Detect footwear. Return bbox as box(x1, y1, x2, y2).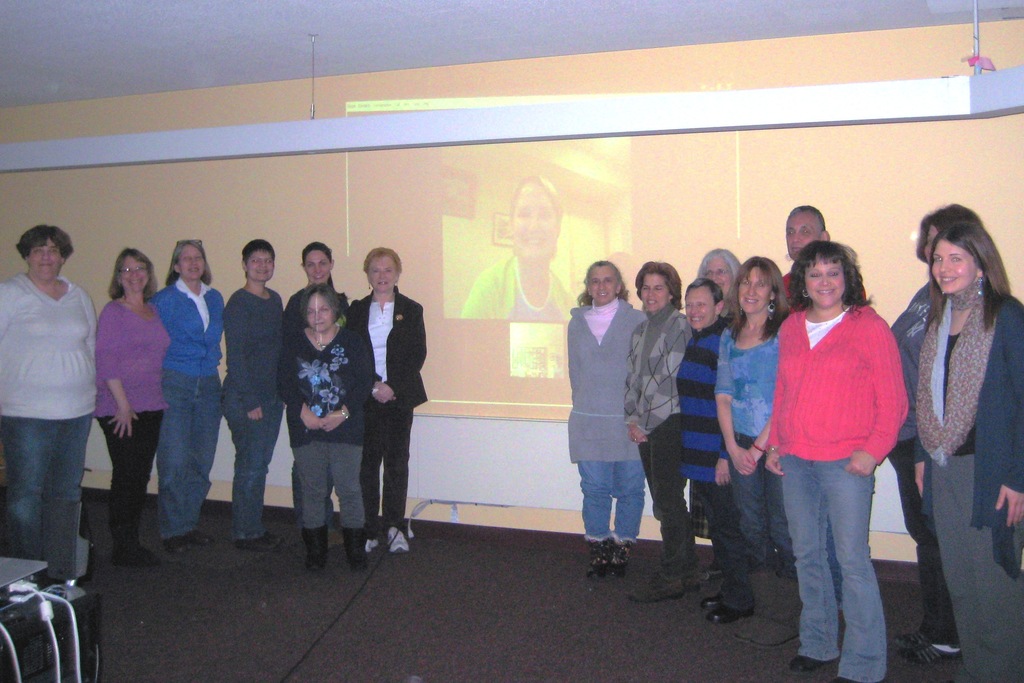
box(631, 572, 685, 598).
